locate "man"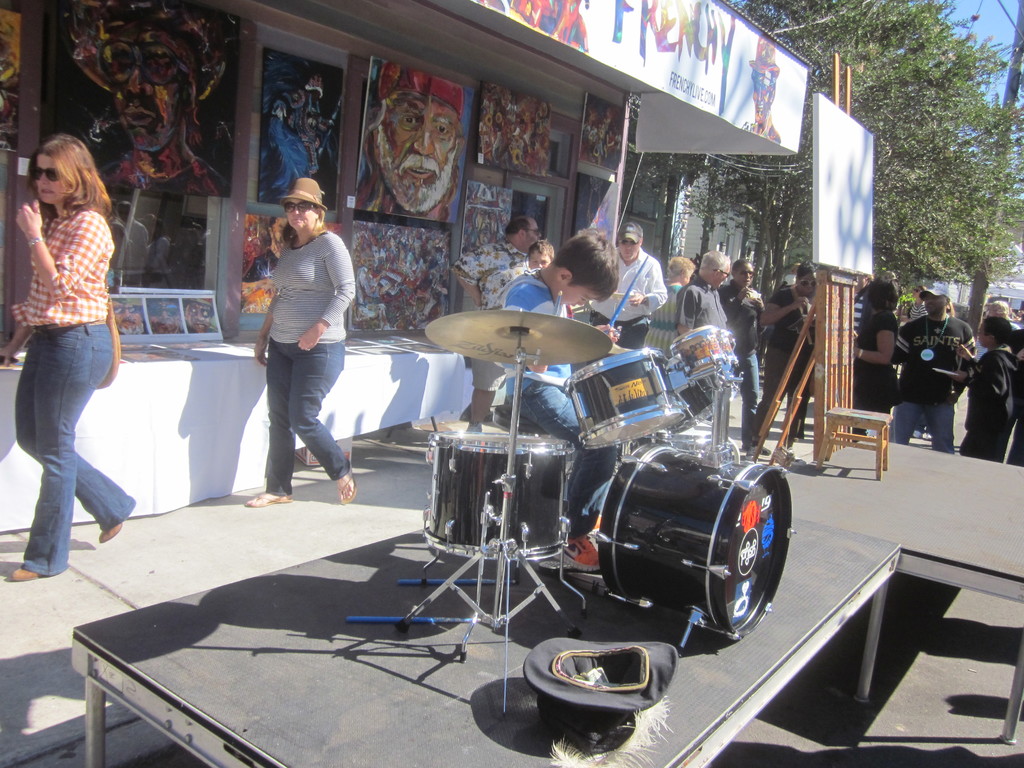
588 221 666 351
